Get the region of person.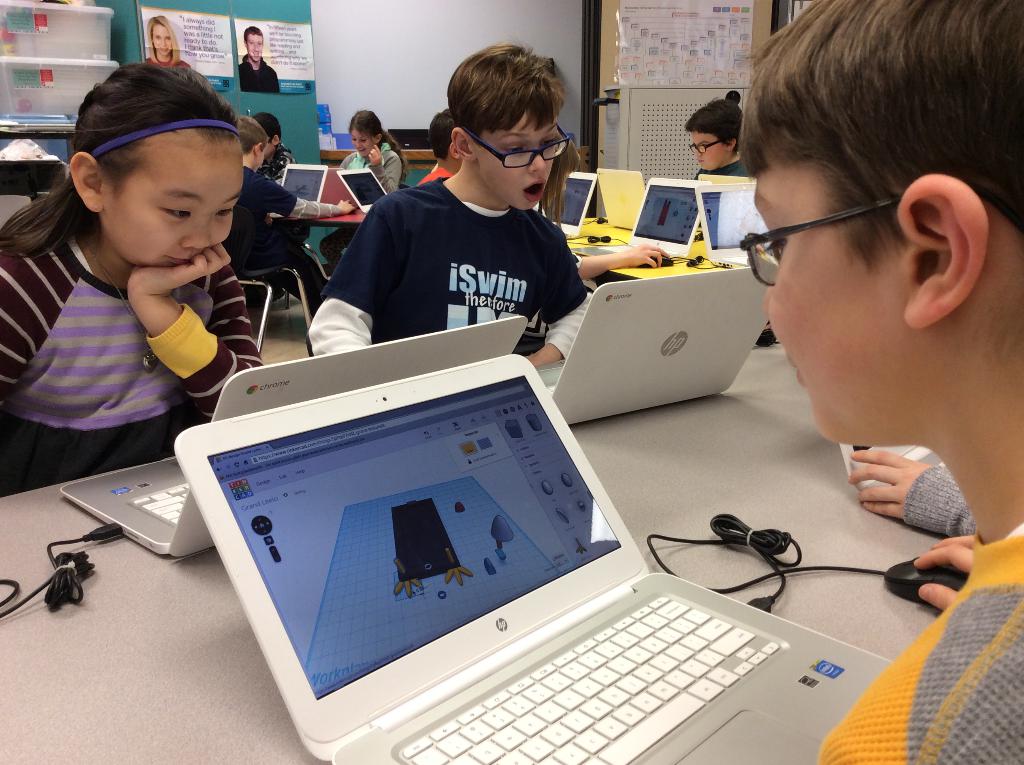
(x1=682, y1=95, x2=750, y2=179).
